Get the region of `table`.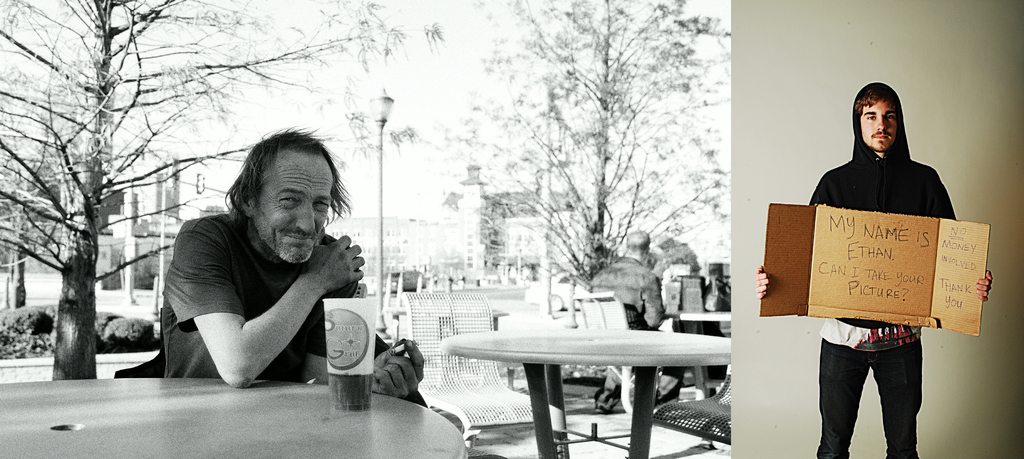
4, 380, 464, 458.
